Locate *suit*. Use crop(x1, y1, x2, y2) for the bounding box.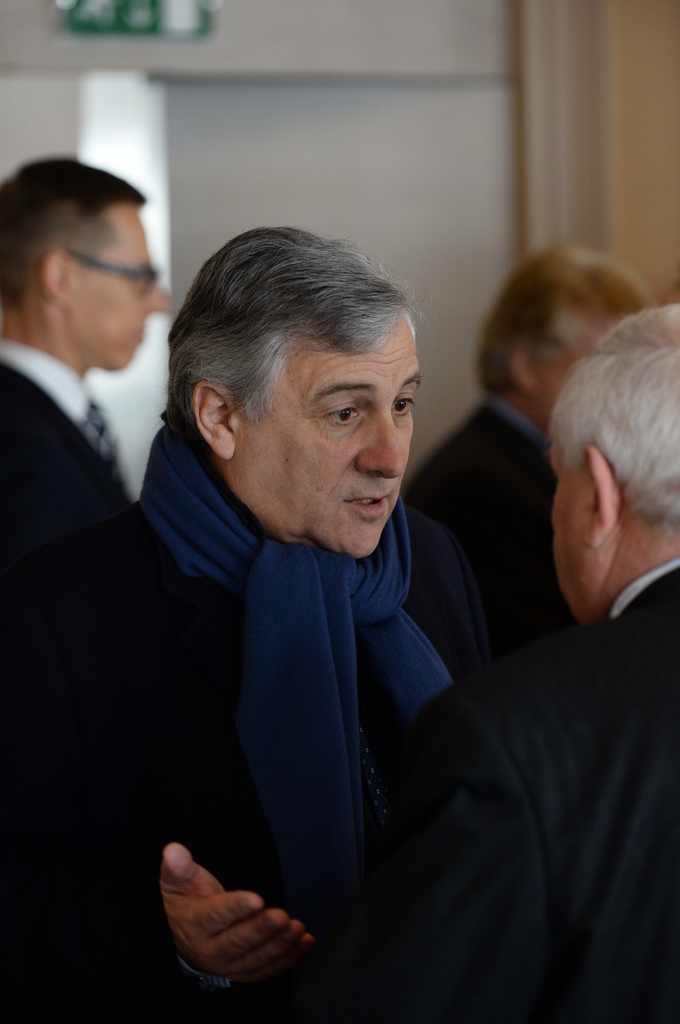
crop(0, 269, 148, 583).
